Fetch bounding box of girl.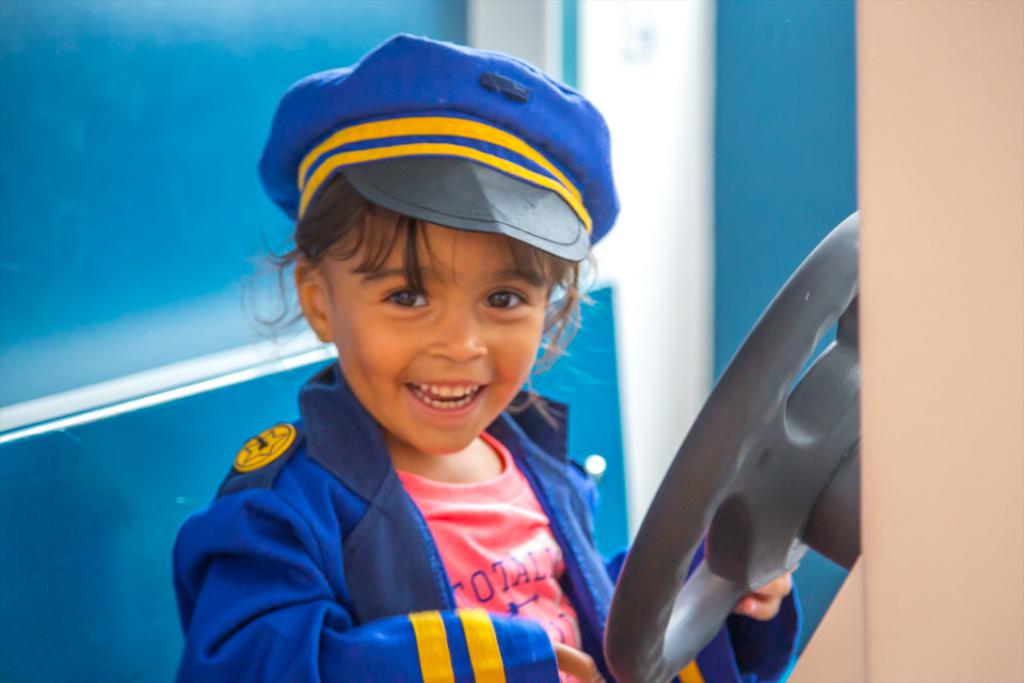
Bbox: locate(177, 31, 815, 682).
